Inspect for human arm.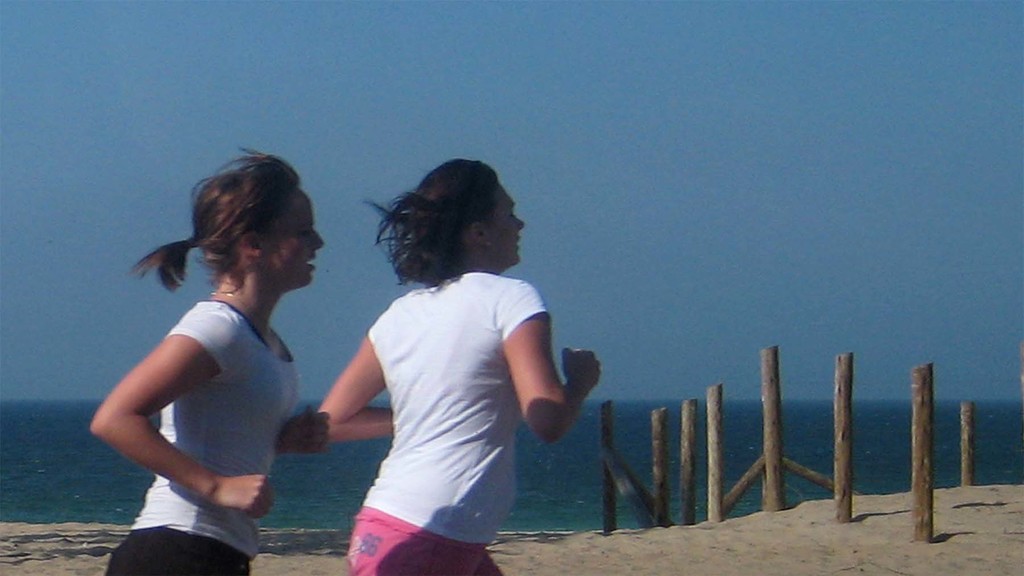
Inspection: bbox(502, 277, 604, 446).
